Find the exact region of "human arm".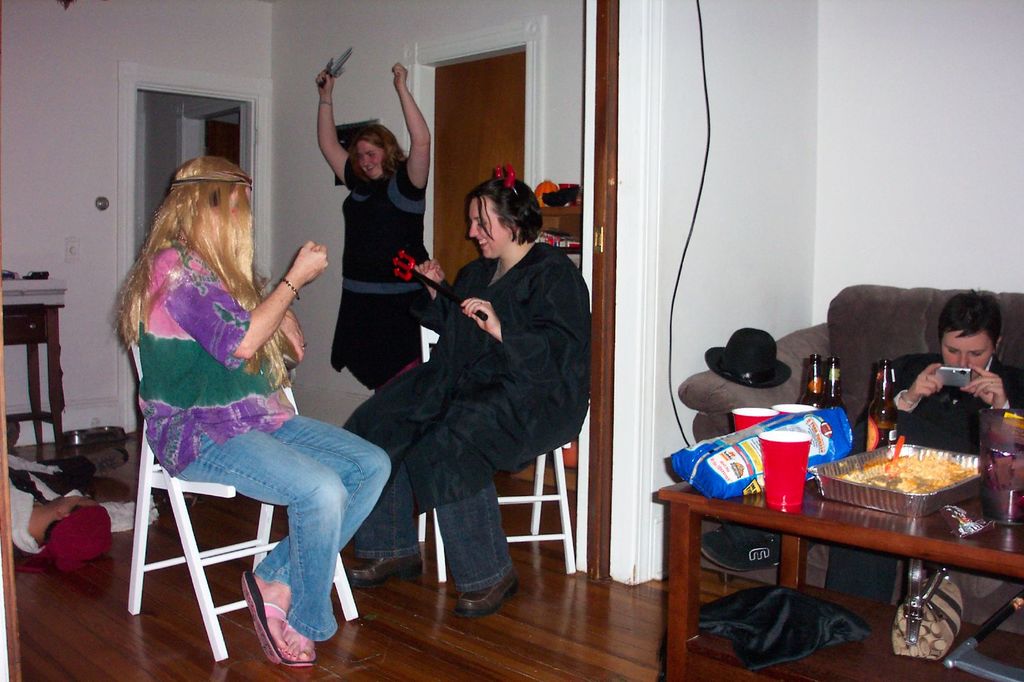
Exact region: bbox(409, 258, 464, 336).
